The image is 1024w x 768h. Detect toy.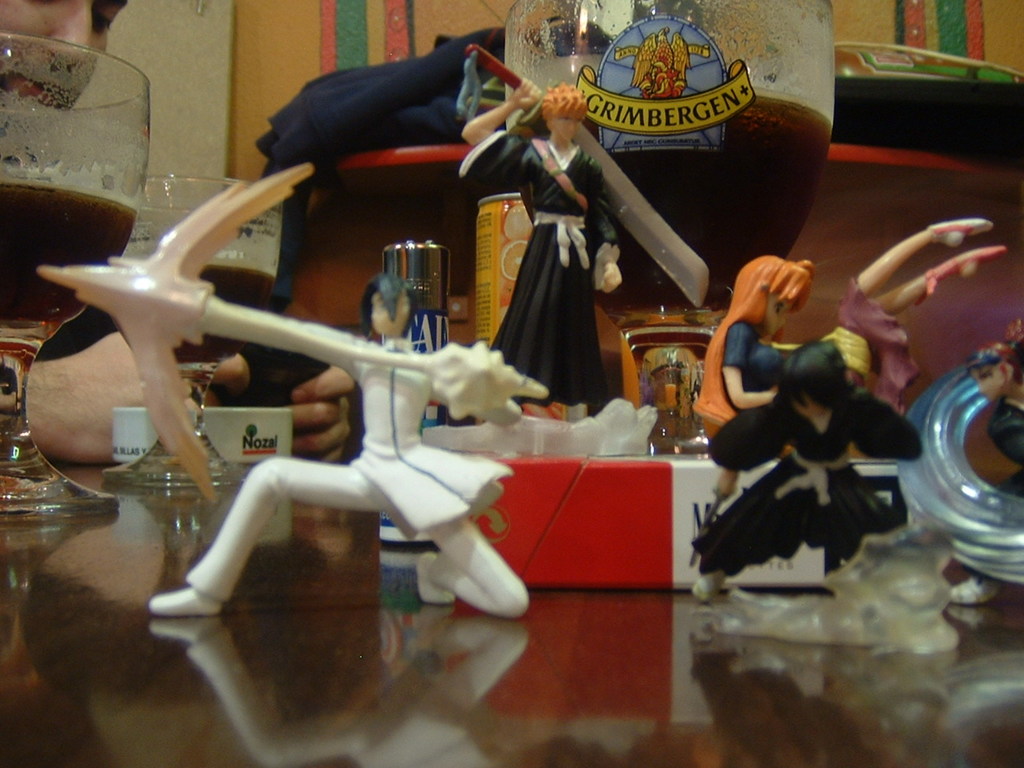
Detection: l=693, t=251, r=814, b=570.
